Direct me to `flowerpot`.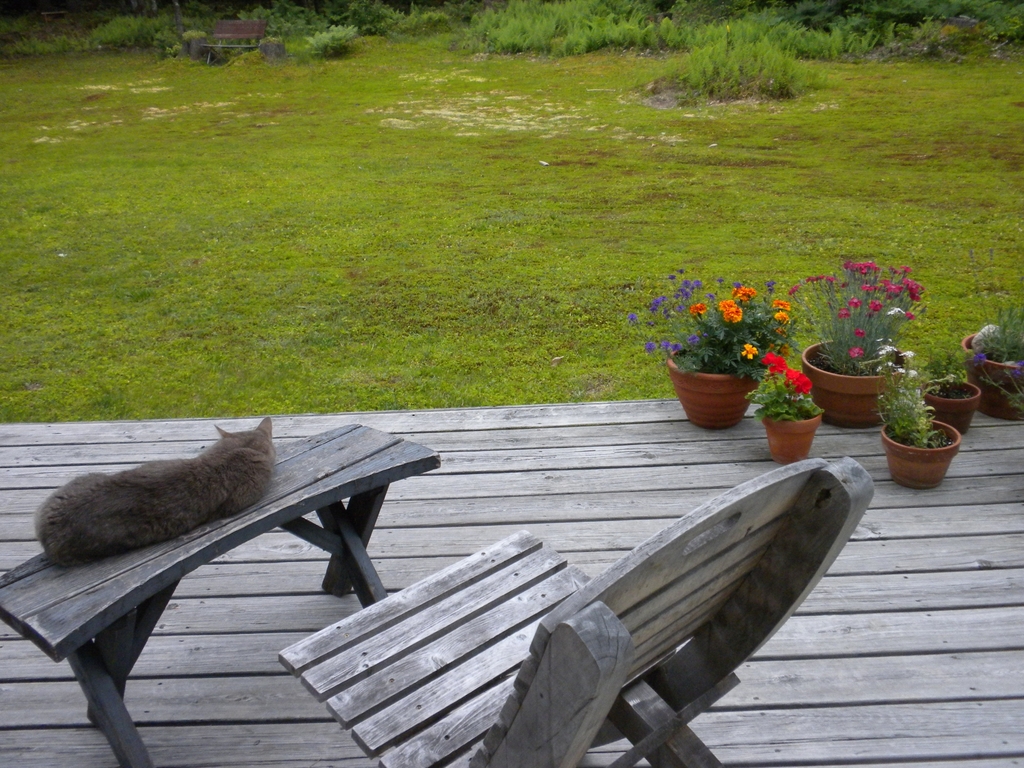
Direction: bbox=[675, 340, 769, 420].
